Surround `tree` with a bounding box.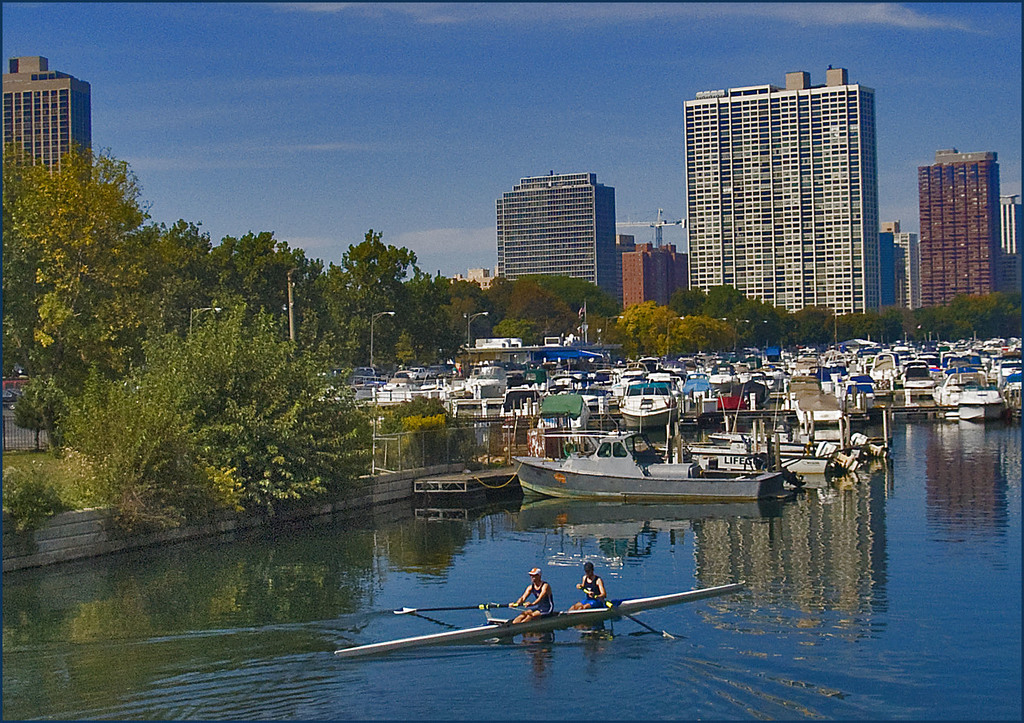
bbox(489, 272, 509, 309).
